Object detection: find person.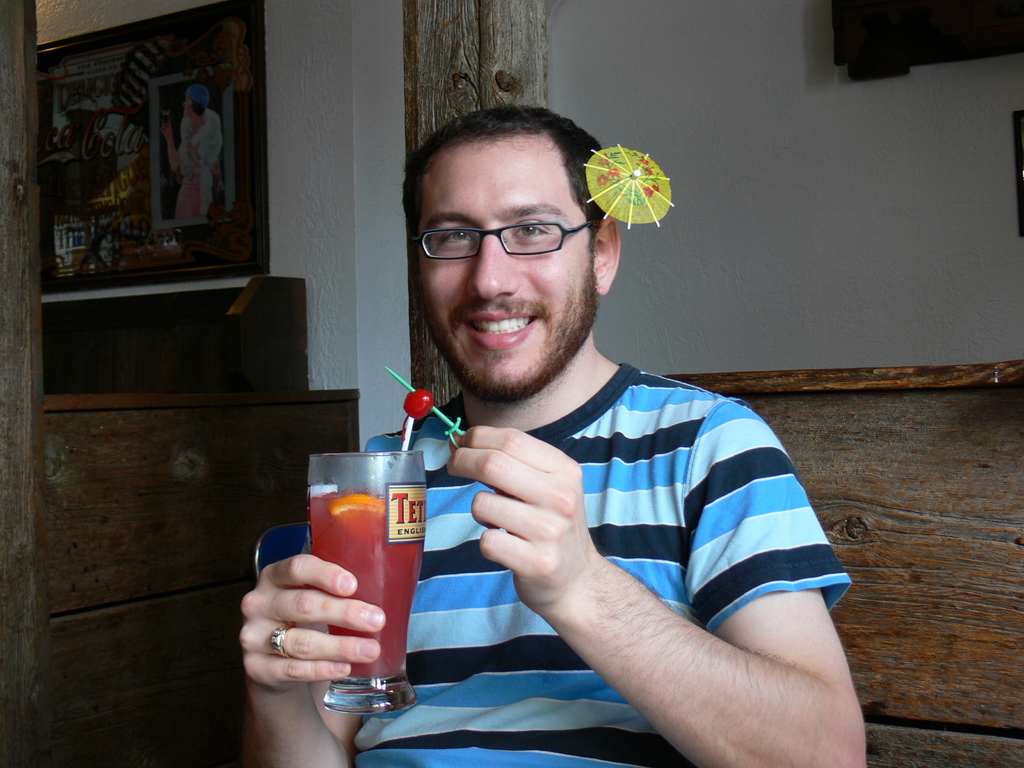
346:76:861:748.
